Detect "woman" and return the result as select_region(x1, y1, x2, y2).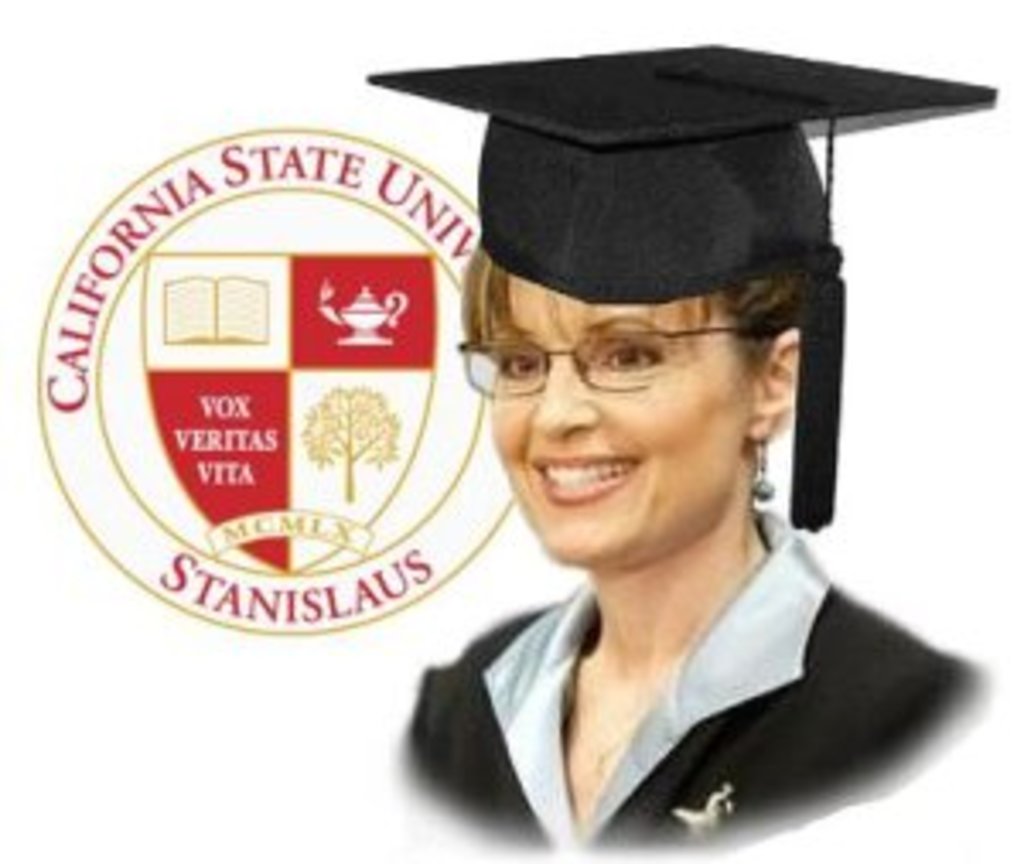
select_region(321, 75, 1023, 863).
